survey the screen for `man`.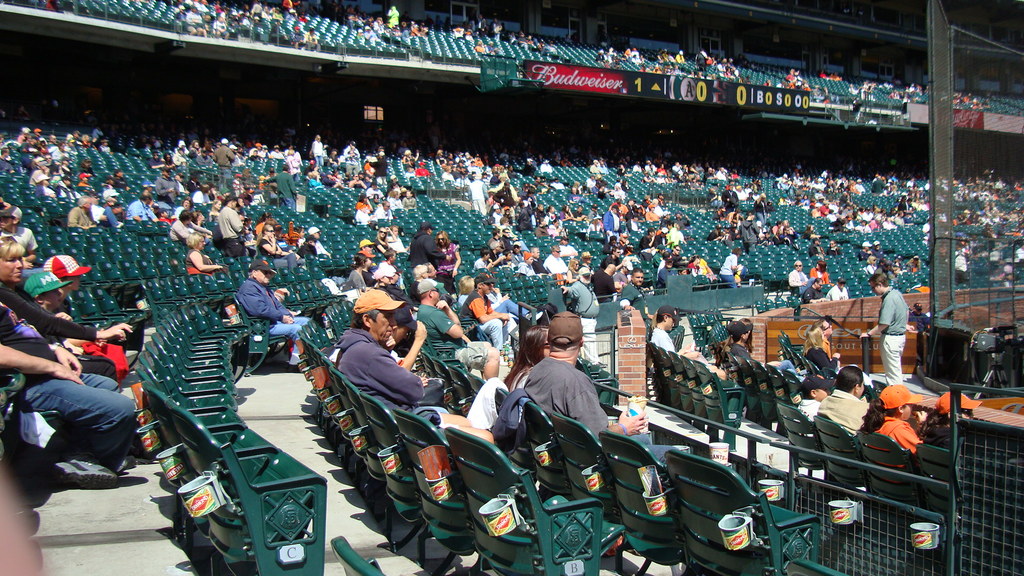
Survey found: bbox=(602, 245, 618, 264).
